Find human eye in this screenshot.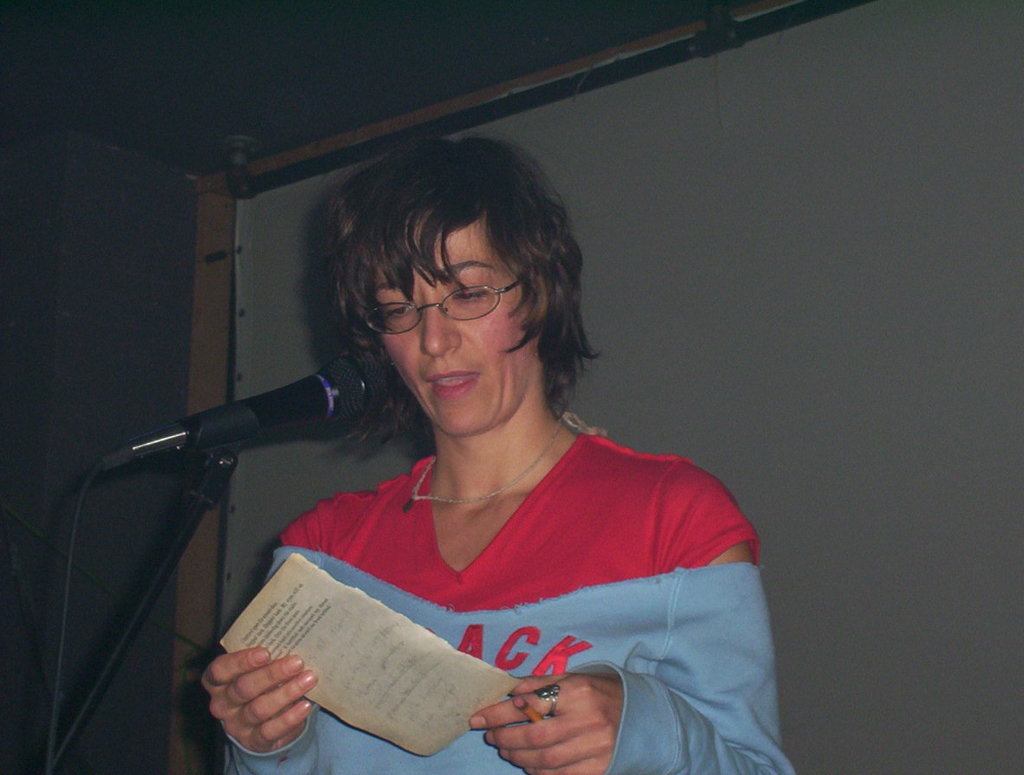
The bounding box for human eye is select_region(374, 301, 422, 321).
